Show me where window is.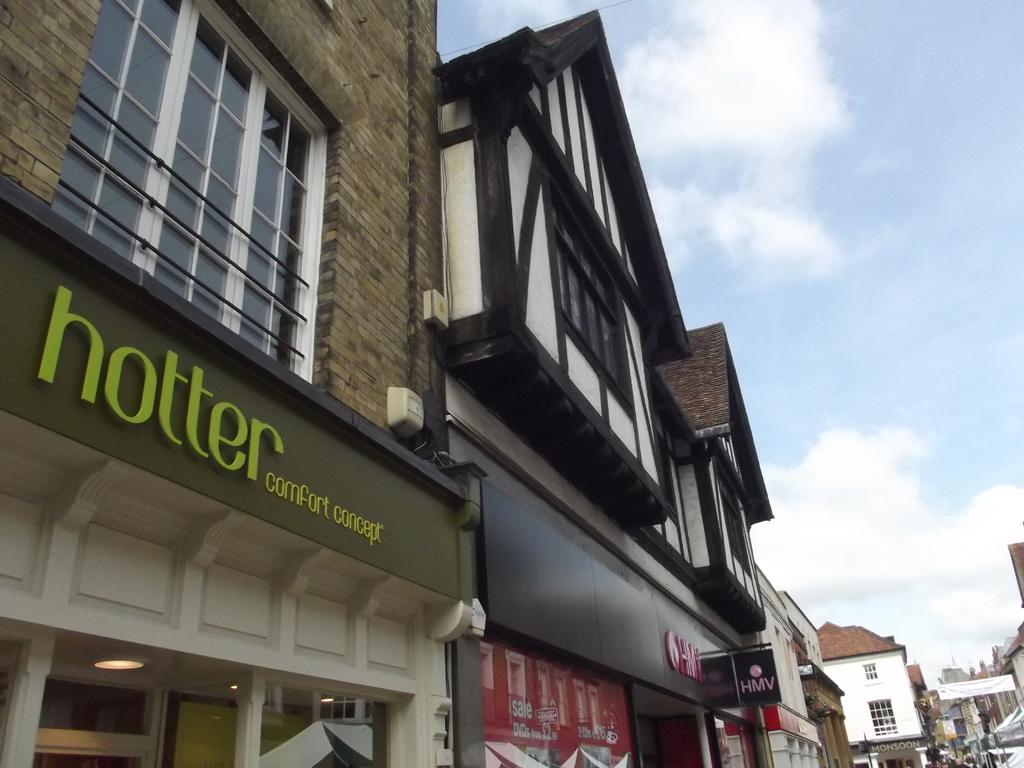
window is at (left=867, top=701, right=897, bottom=732).
